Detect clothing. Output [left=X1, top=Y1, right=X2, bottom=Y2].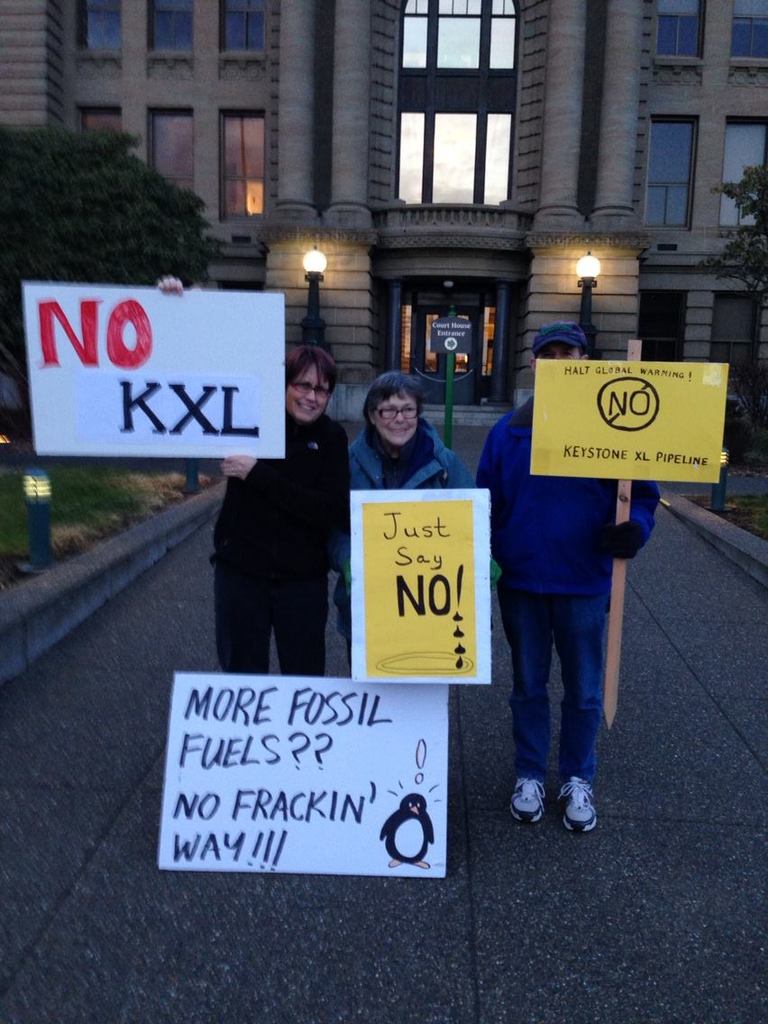
[left=342, top=419, right=476, bottom=672].
